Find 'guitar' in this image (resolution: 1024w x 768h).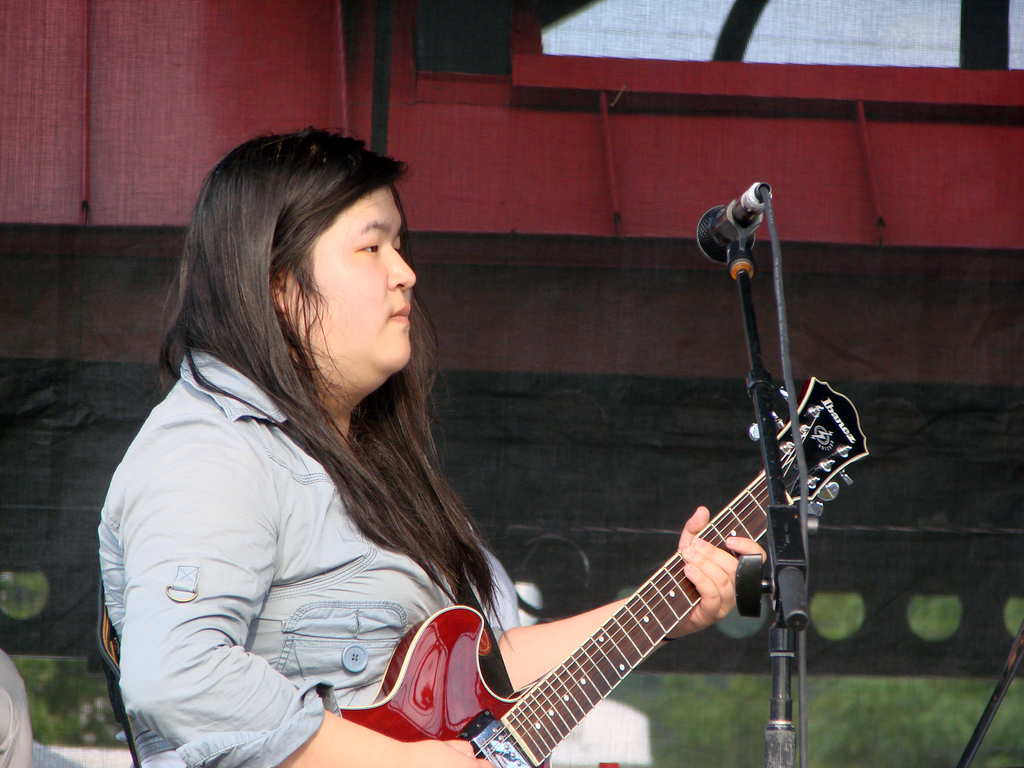
bbox=[360, 378, 847, 767].
